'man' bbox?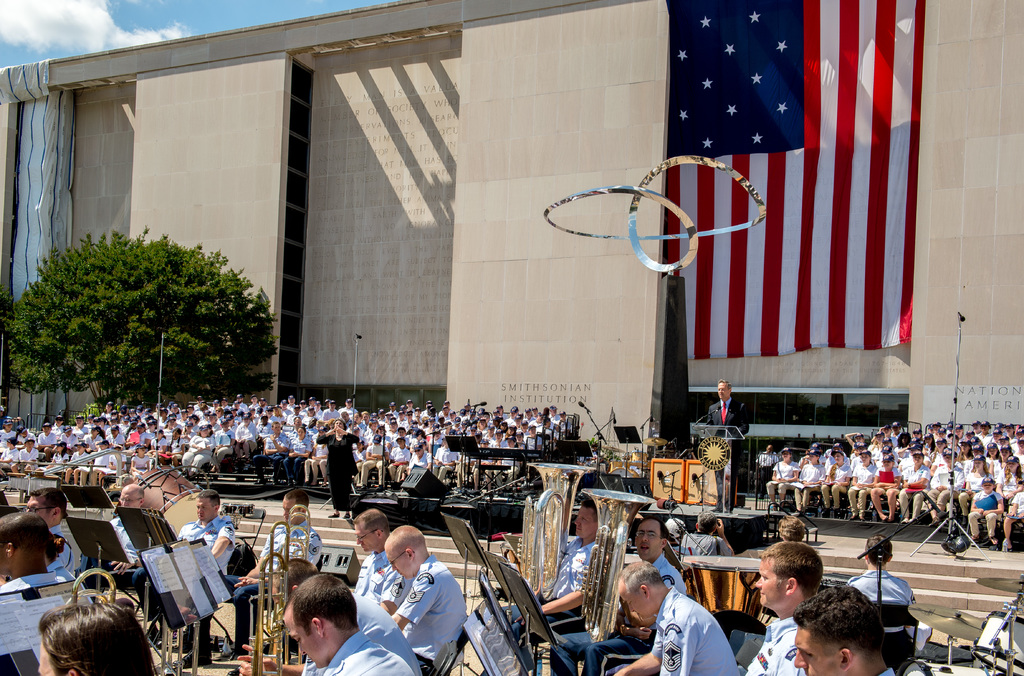
<box>755,442,778,499</box>
